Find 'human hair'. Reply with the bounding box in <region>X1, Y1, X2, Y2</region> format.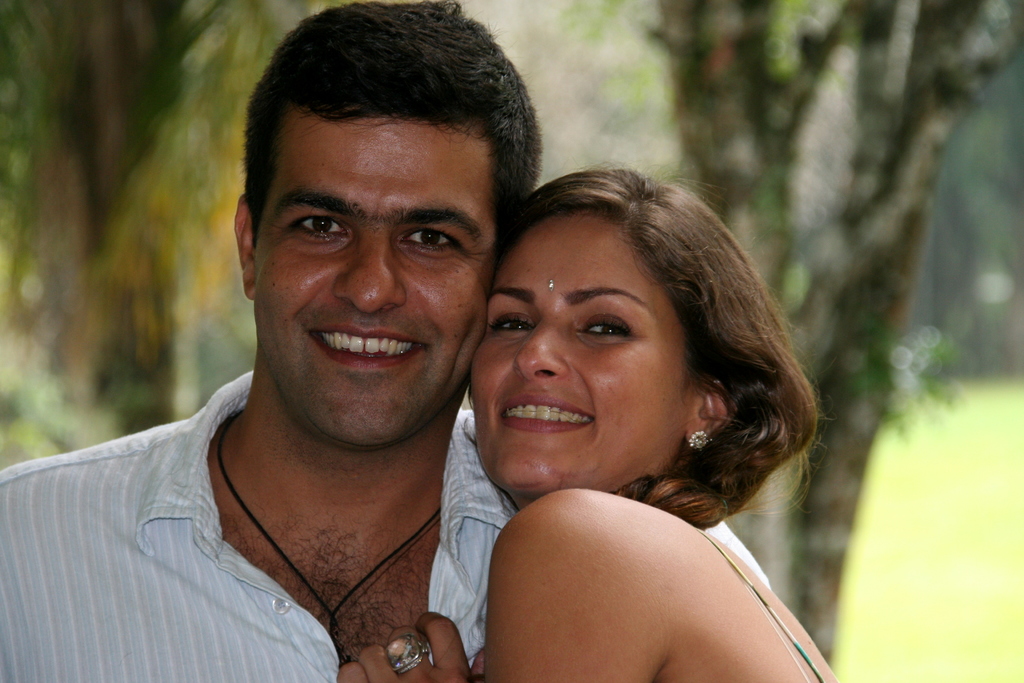
<region>244, 0, 547, 253</region>.
